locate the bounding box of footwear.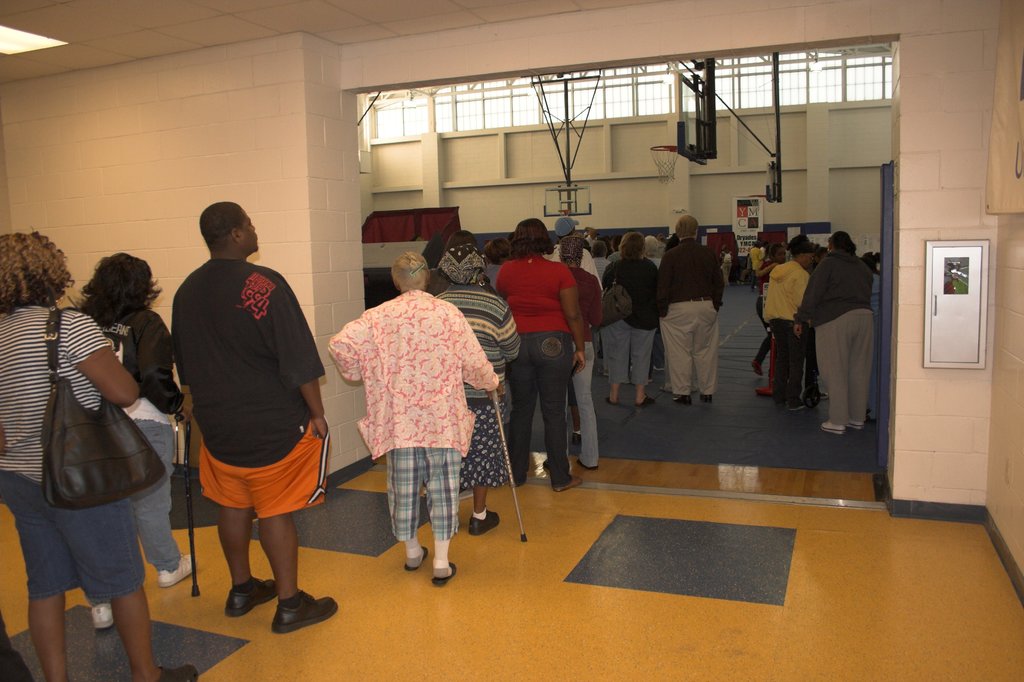
Bounding box: locate(430, 558, 455, 589).
